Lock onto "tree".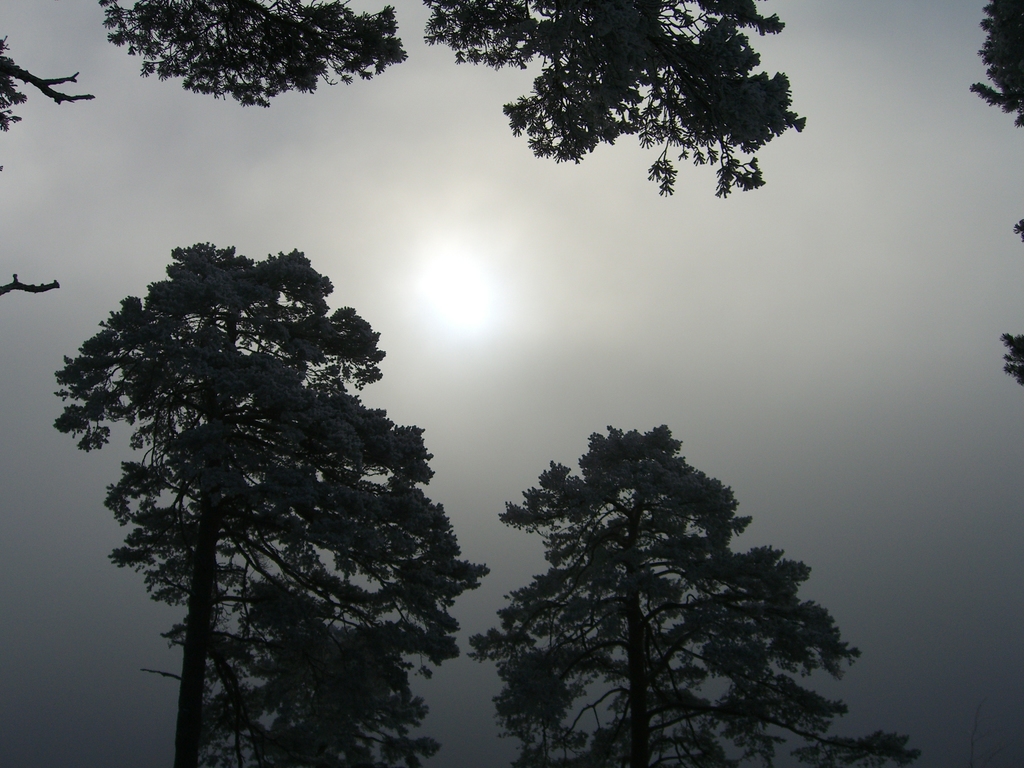
Locked: (62, 210, 465, 756).
